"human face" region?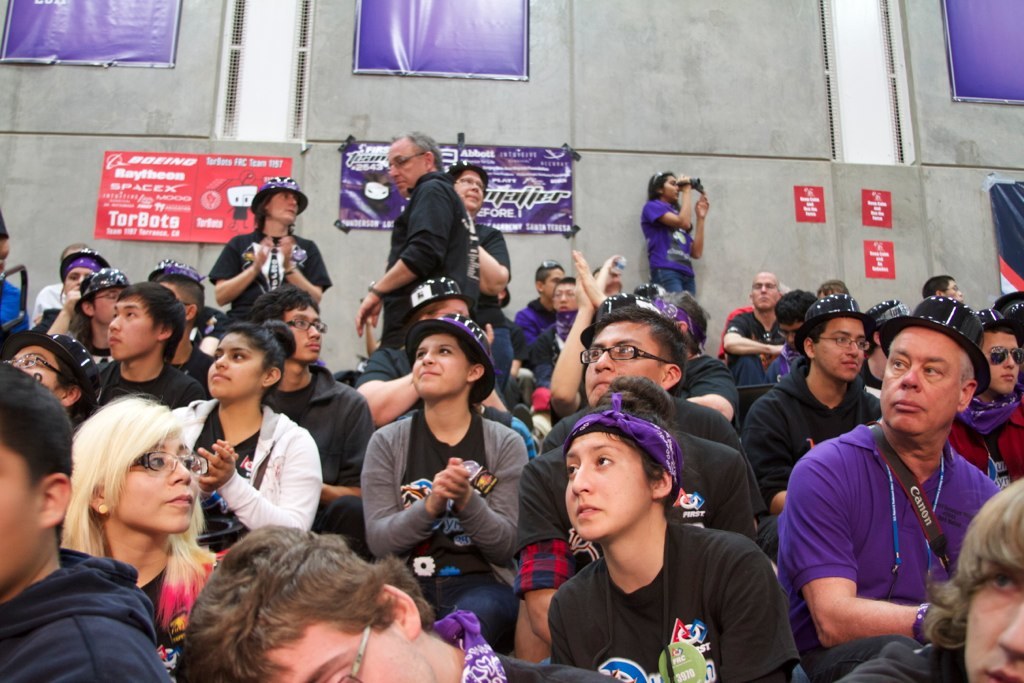
Rect(103, 298, 164, 354)
